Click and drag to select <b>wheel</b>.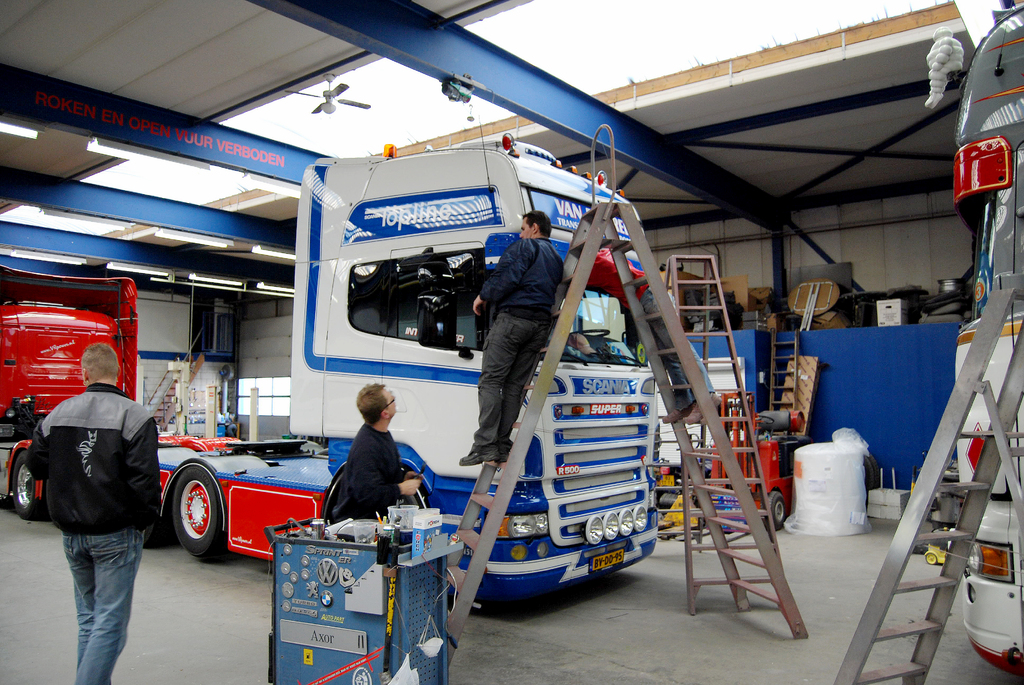
Selection: (158,470,218,565).
